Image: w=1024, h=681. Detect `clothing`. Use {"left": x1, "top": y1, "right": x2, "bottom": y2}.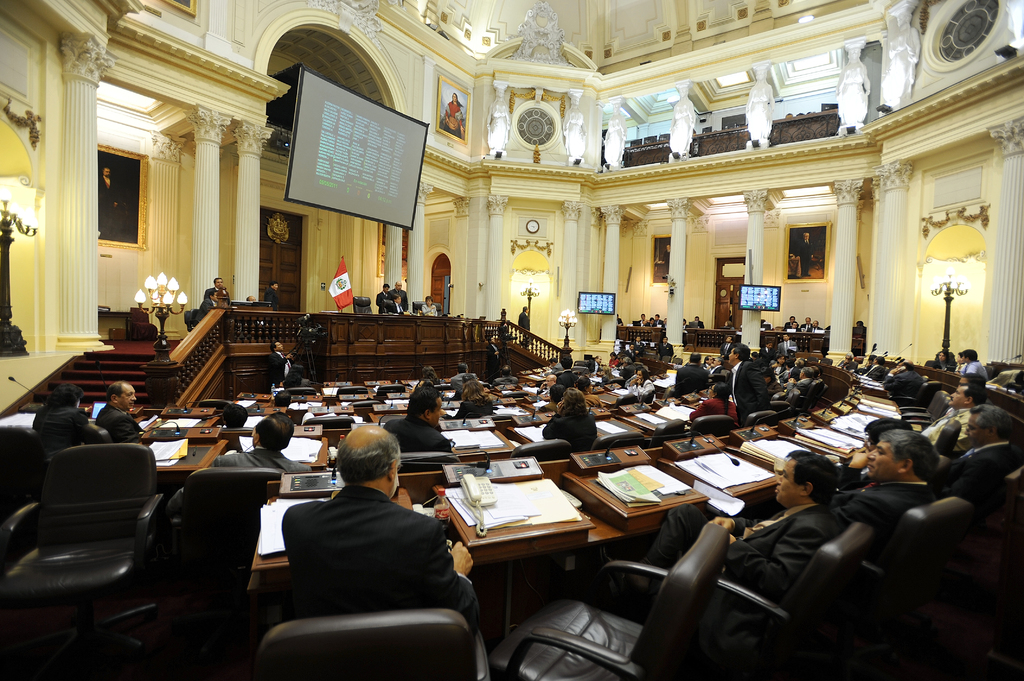
{"left": 542, "top": 408, "right": 598, "bottom": 452}.
